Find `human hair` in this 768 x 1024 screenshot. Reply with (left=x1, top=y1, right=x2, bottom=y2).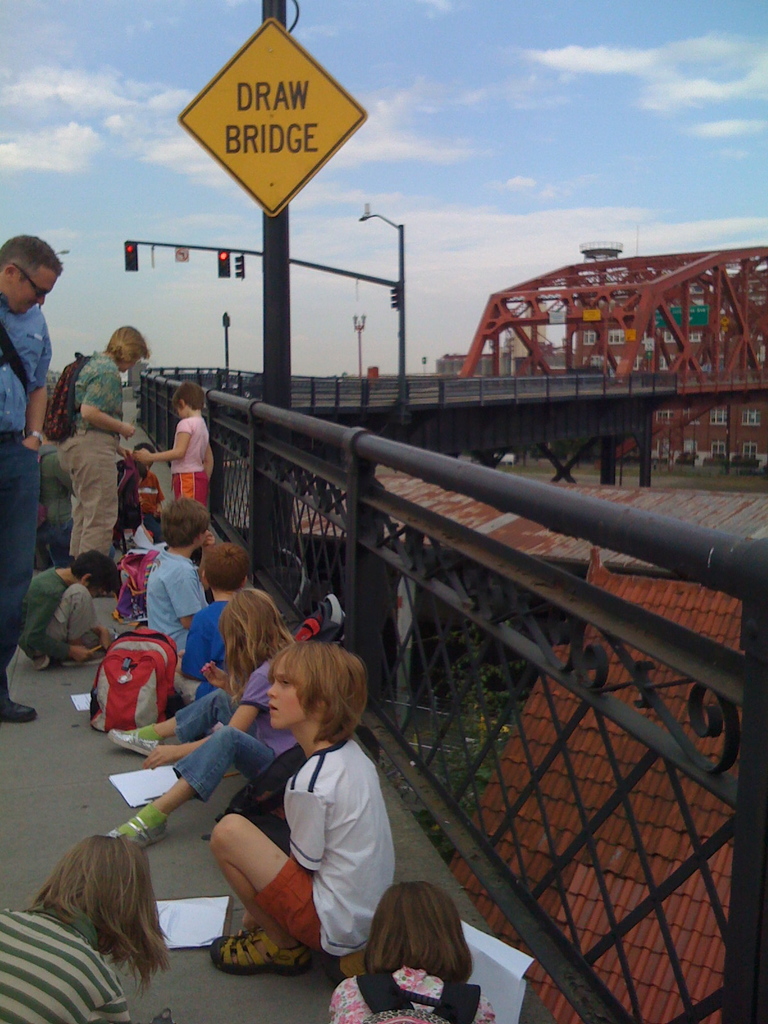
(left=163, top=495, right=212, bottom=555).
